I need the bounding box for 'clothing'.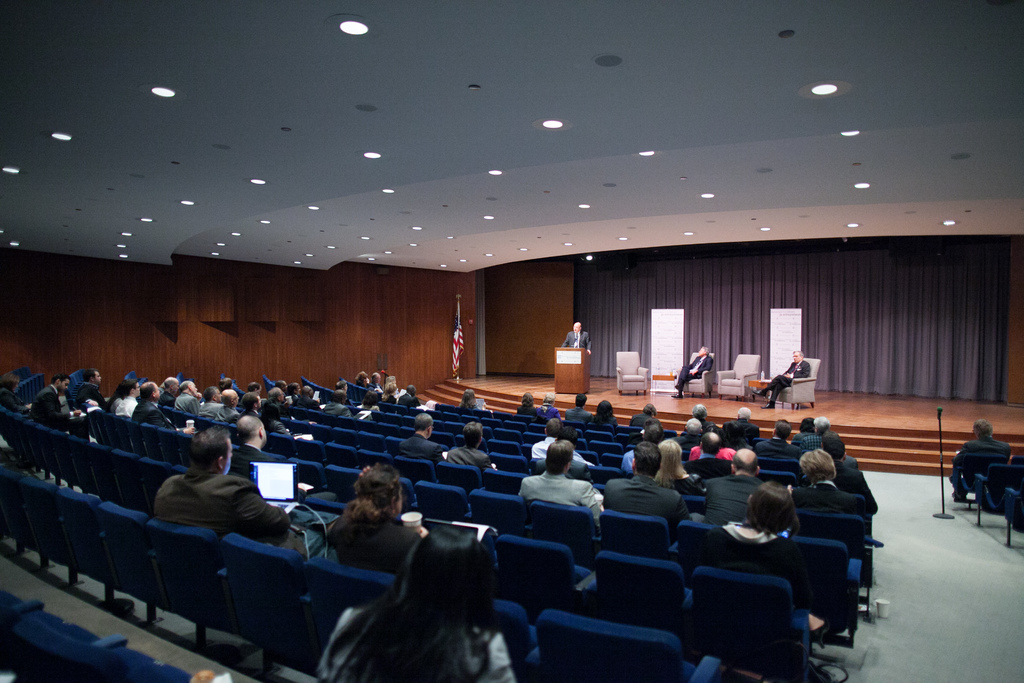
Here it is: pyautogui.locateOnScreen(72, 377, 100, 406).
